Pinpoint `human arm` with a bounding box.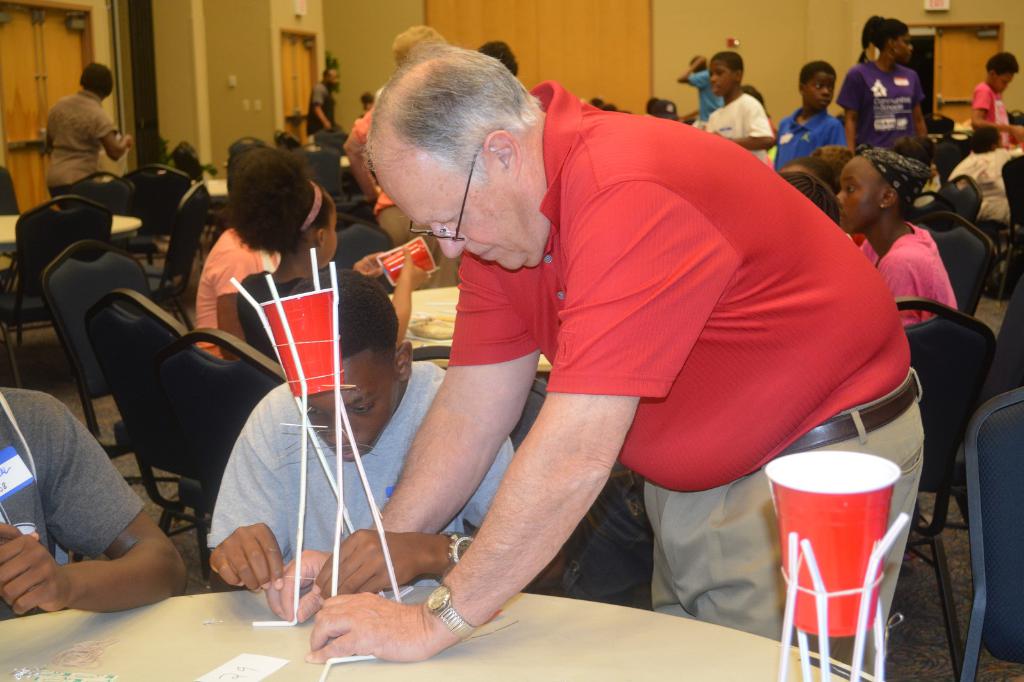
[874, 253, 924, 320].
